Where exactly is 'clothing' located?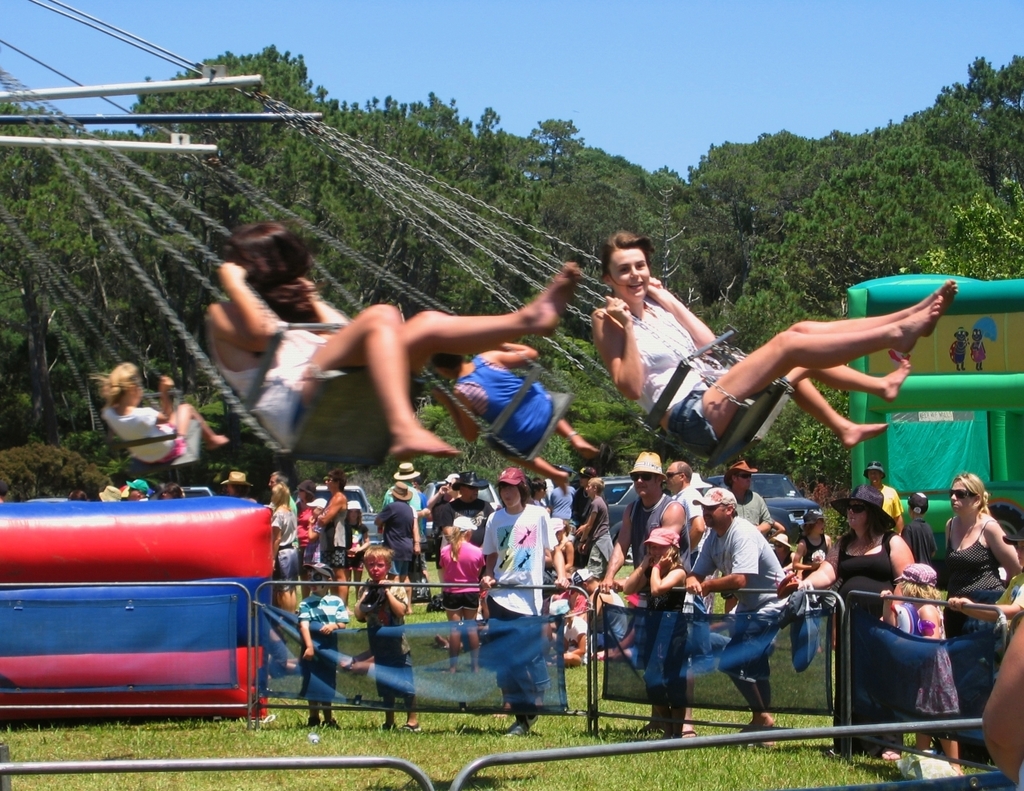
Its bounding box is pyautogui.locateOnScreen(104, 398, 201, 475).
